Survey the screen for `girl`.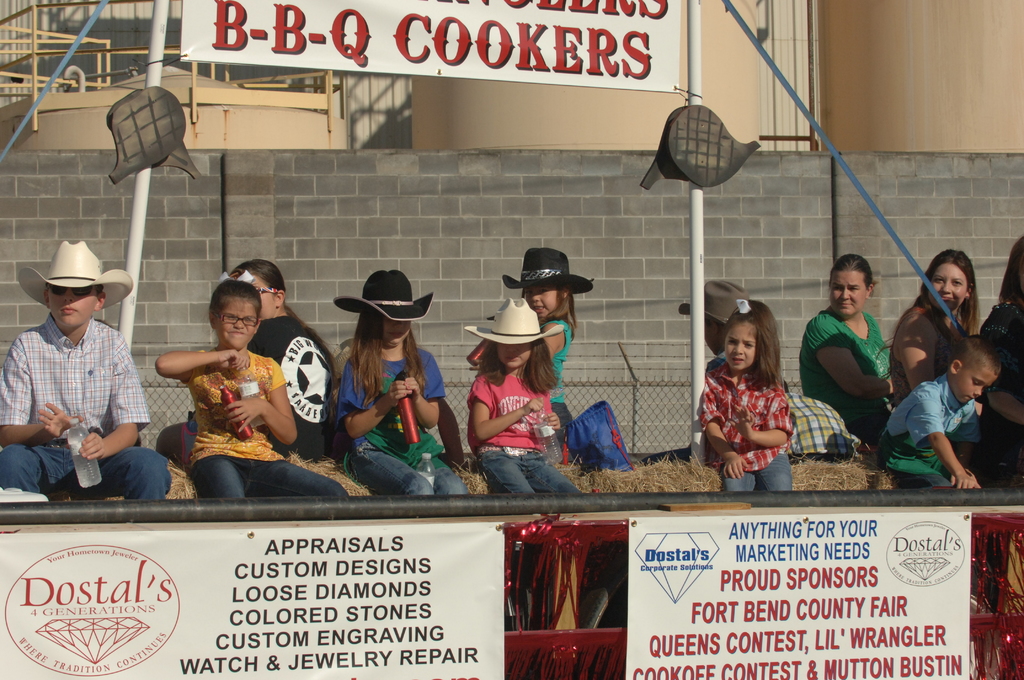
Survey found: (474,299,586,498).
